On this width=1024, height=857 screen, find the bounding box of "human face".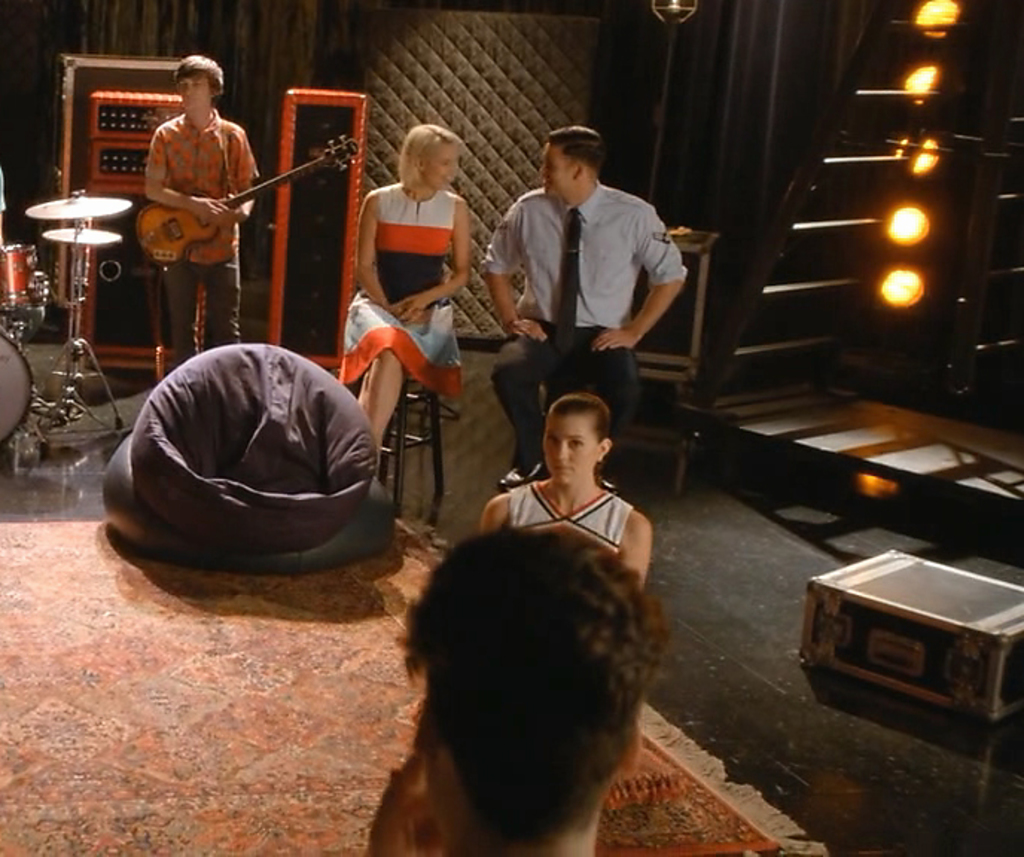
Bounding box: l=543, t=141, r=576, b=192.
